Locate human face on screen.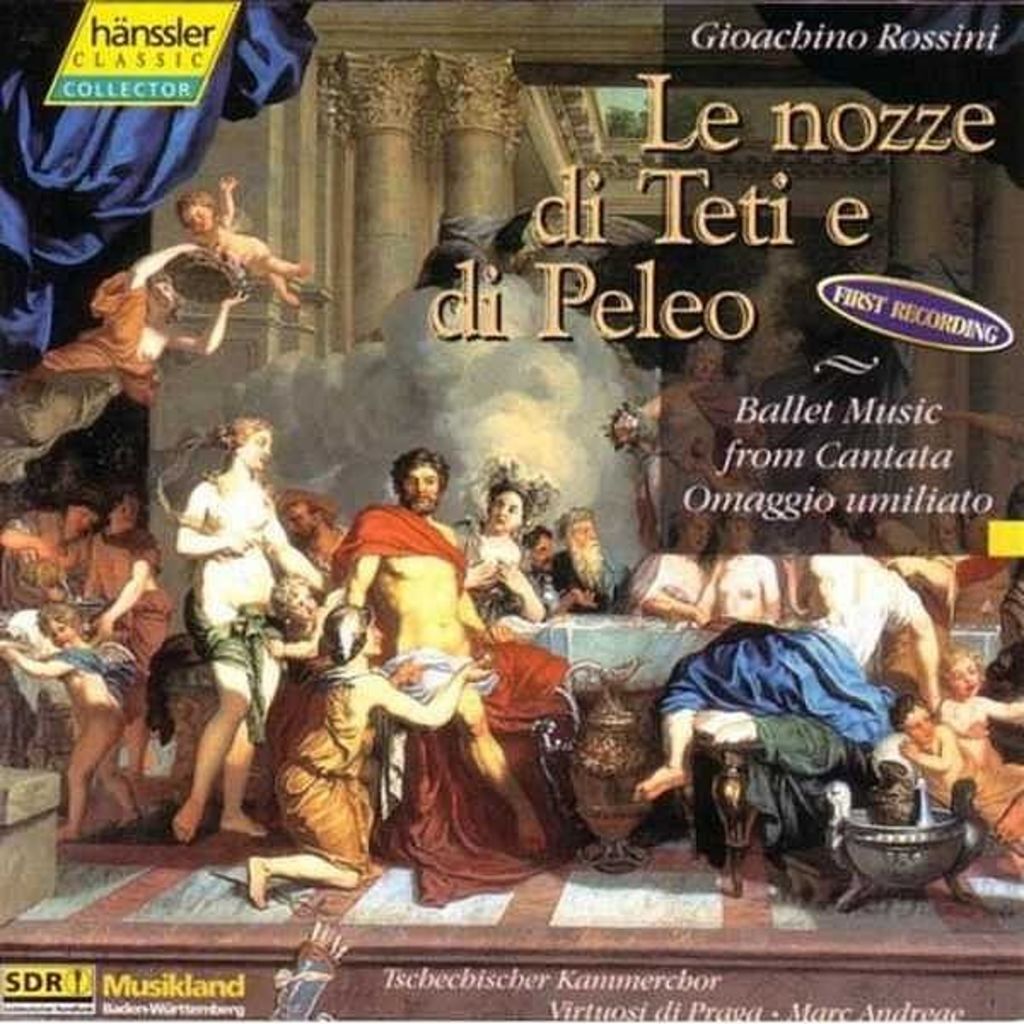
On screen at box(823, 524, 836, 543).
